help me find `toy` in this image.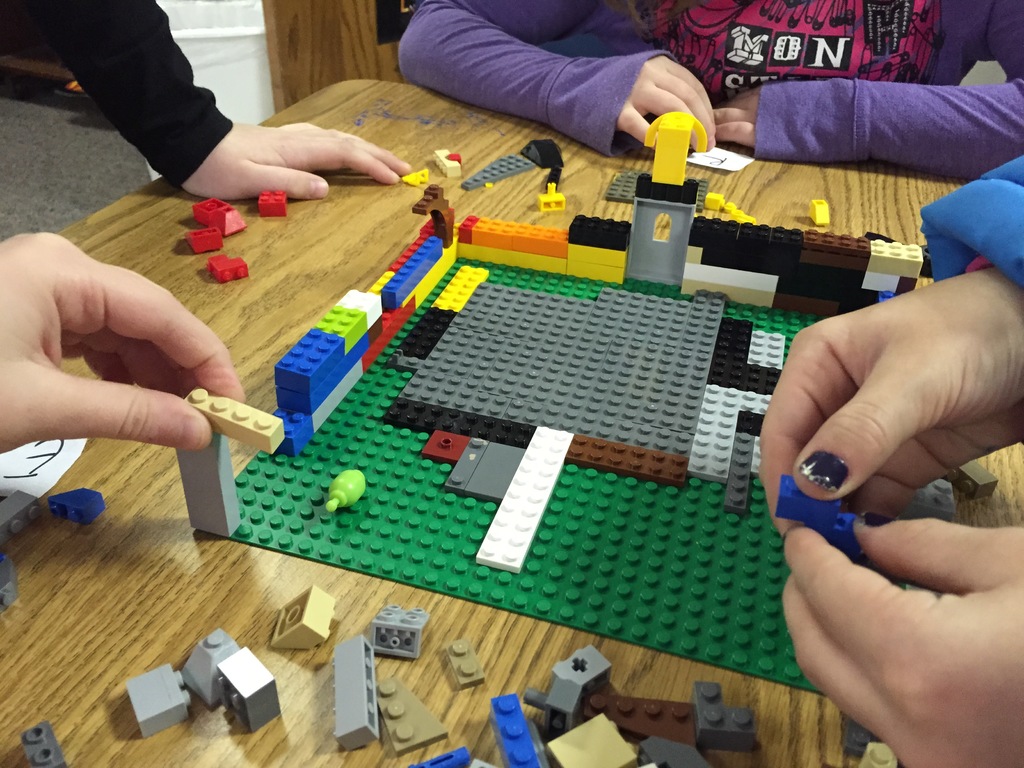
Found it: left=461, top=152, right=532, bottom=189.
